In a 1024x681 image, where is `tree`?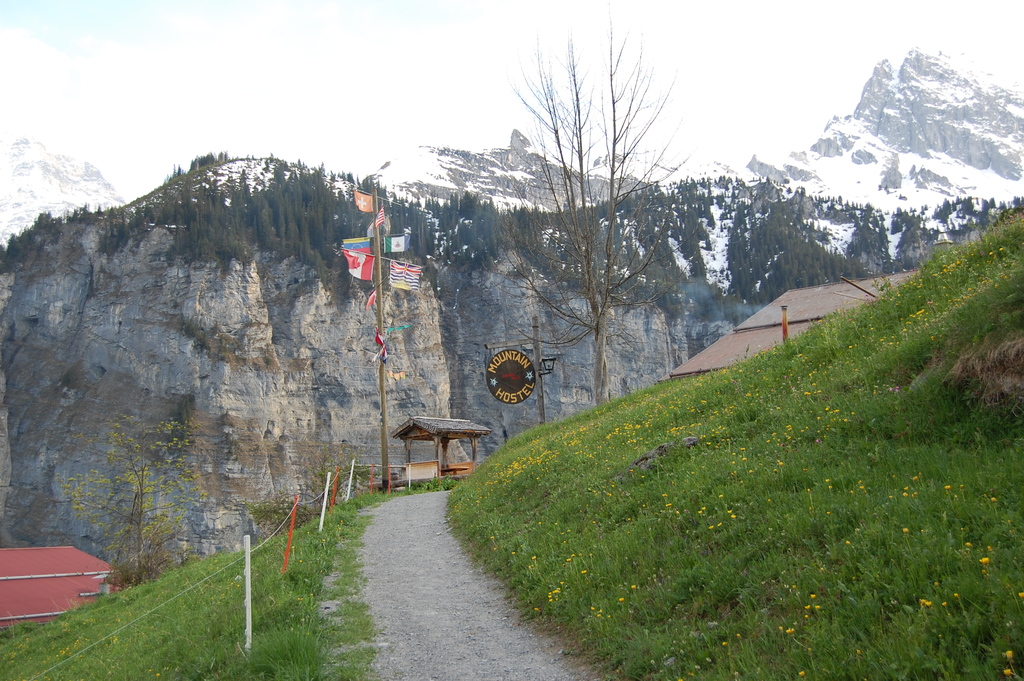
<region>489, 30, 703, 421</region>.
